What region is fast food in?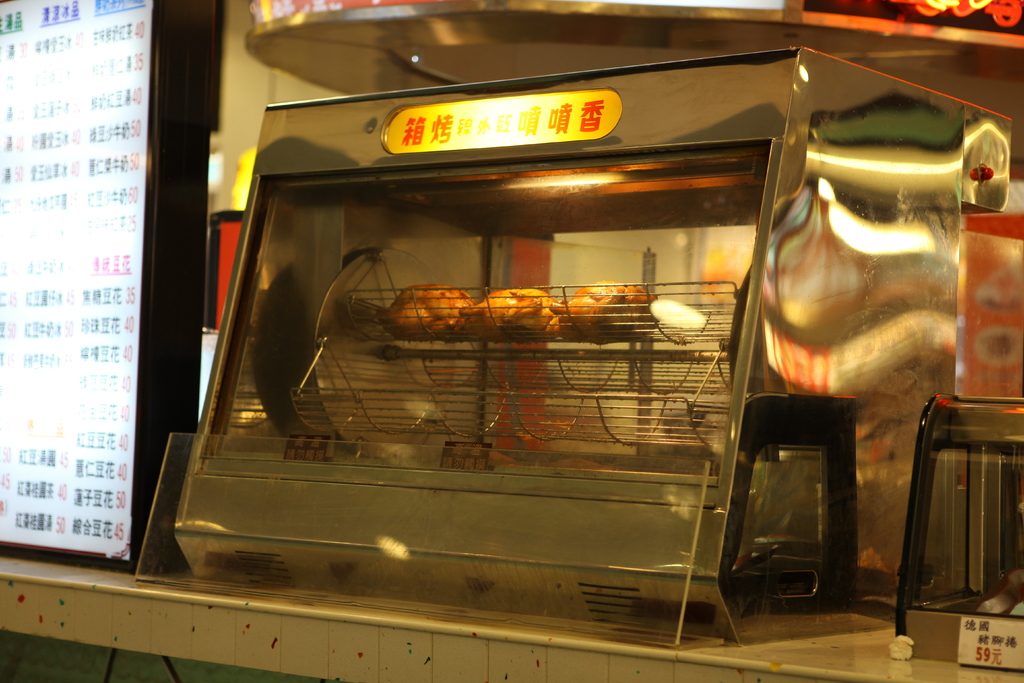
pyautogui.locateOnScreen(550, 281, 653, 339).
